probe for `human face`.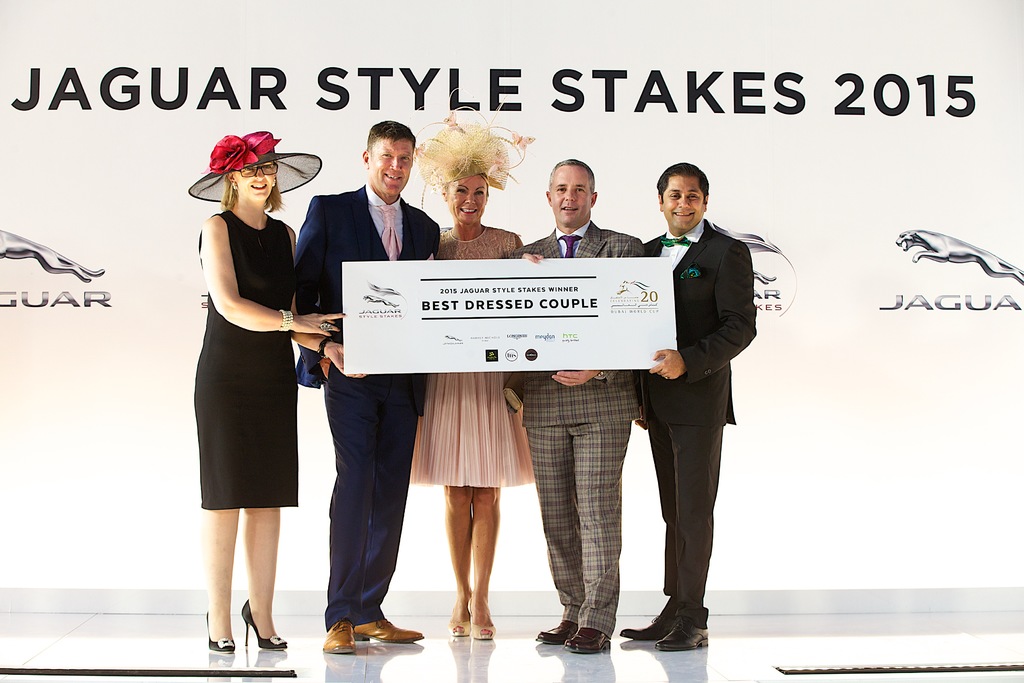
Probe result: [370,133,414,195].
